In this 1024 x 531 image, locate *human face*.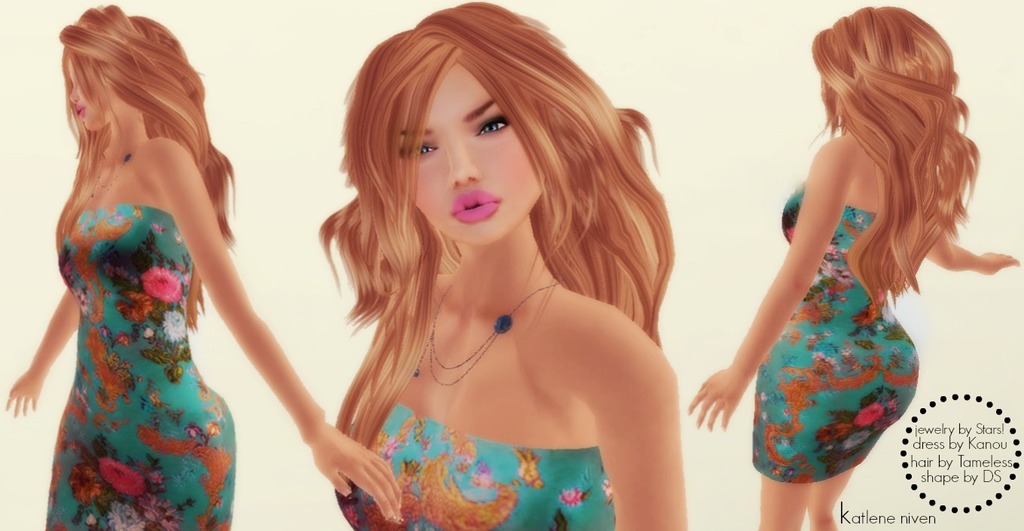
Bounding box: (x1=398, y1=57, x2=543, y2=249).
